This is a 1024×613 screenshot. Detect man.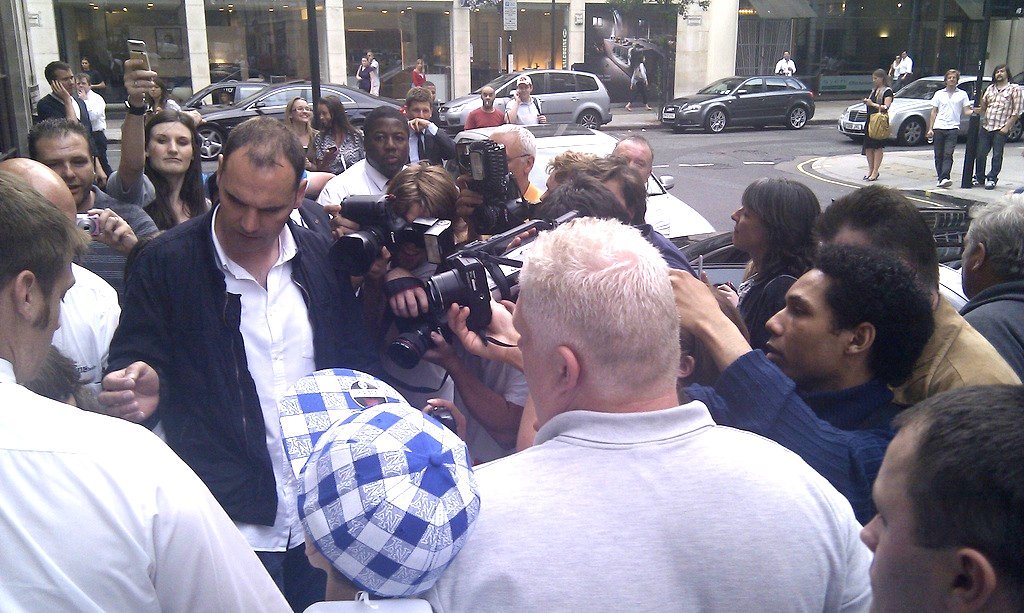
[0, 167, 291, 612].
